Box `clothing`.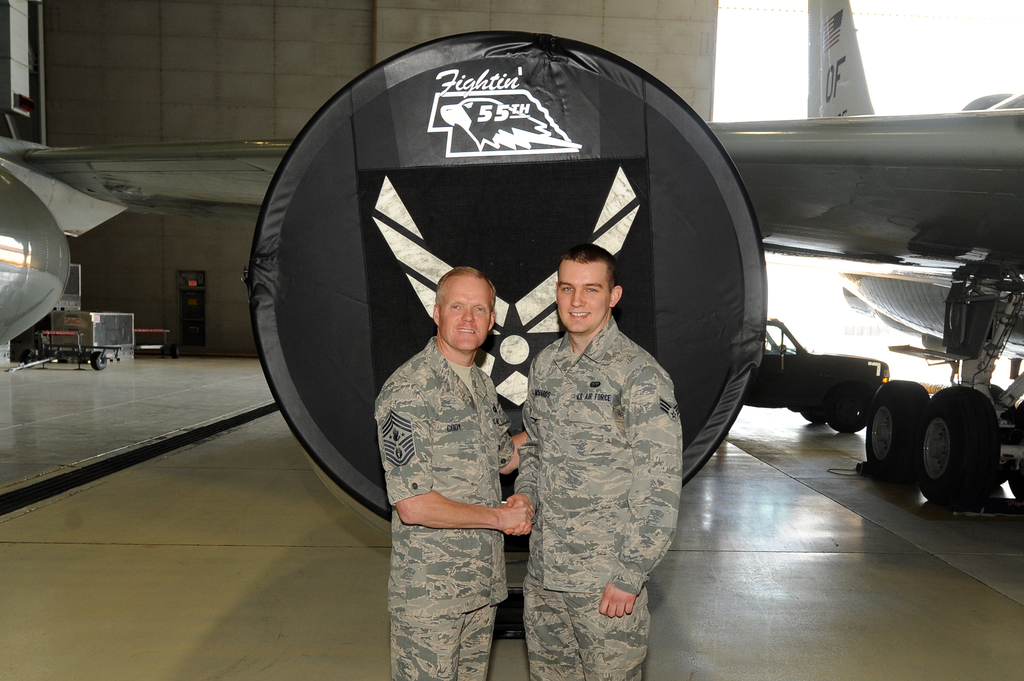
bbox=(373, 336, 516, 680).
